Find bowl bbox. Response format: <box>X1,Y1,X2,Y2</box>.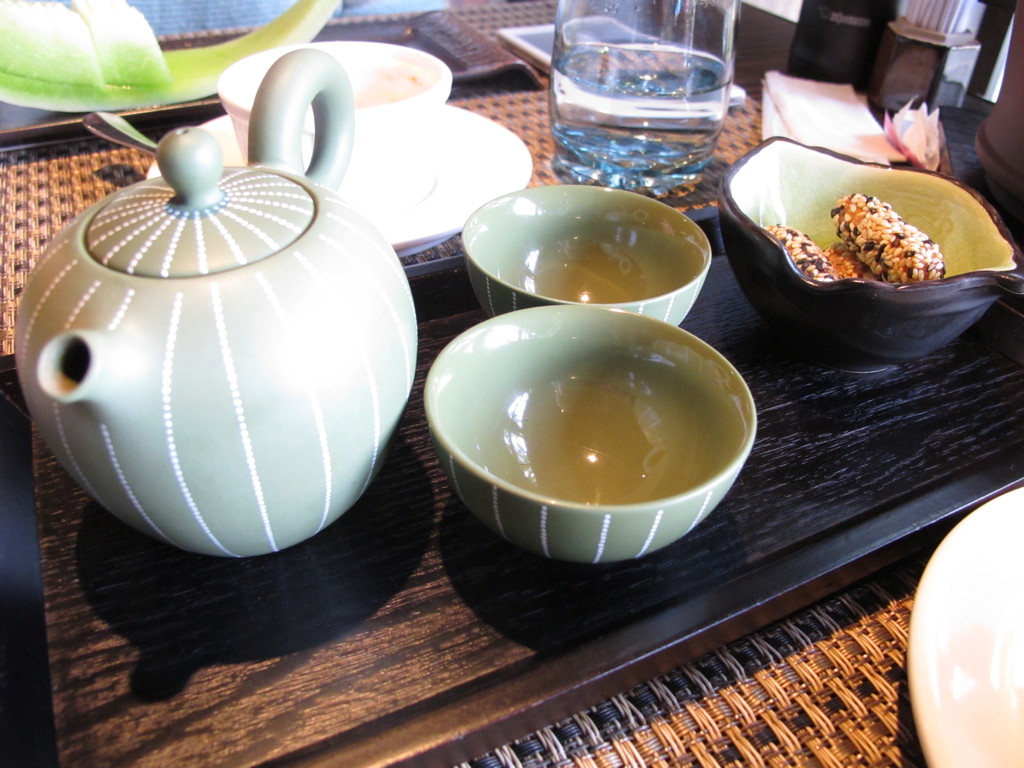
<box>431,301,754,570</box>.
